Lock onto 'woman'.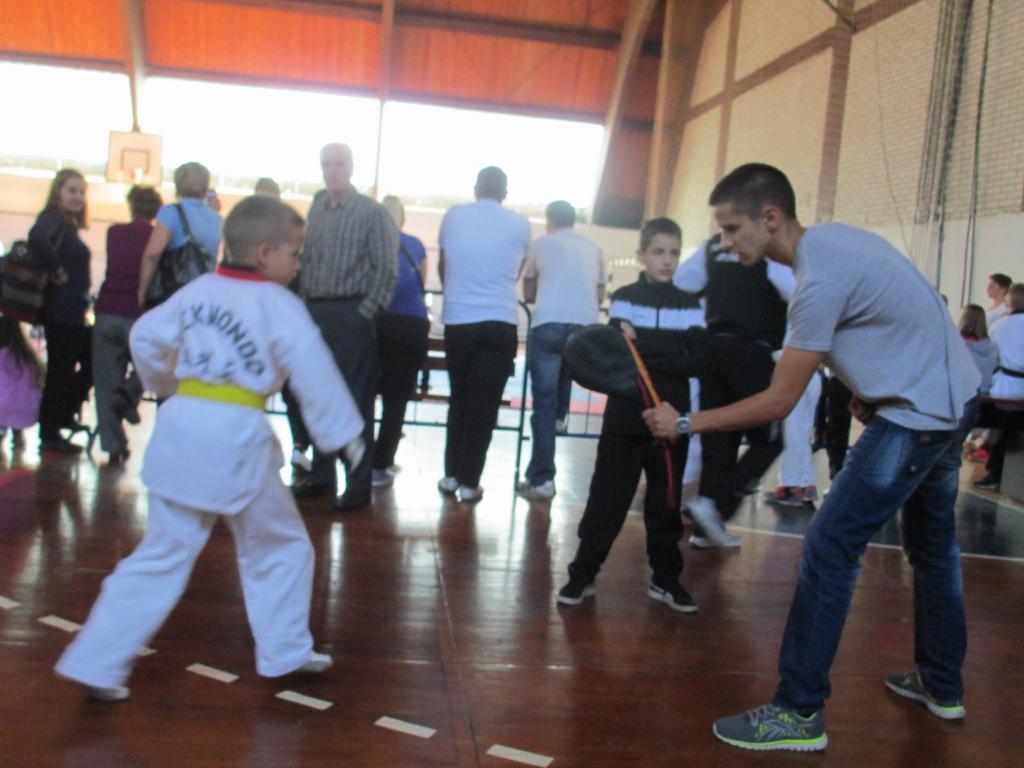
Locked: (x1=944, y1=309, x2=1005, y2=408).
